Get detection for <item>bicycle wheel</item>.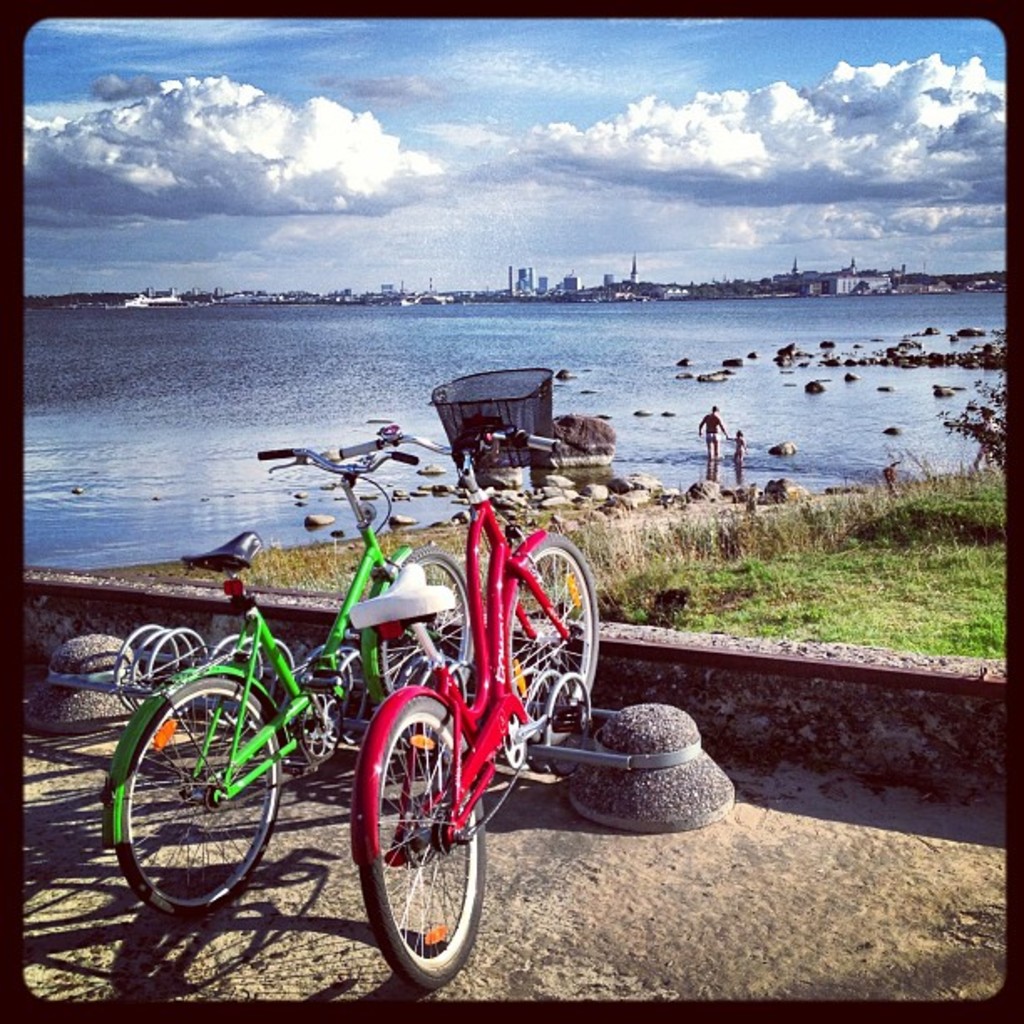
Detection: region(110, 671, 276, 919).
